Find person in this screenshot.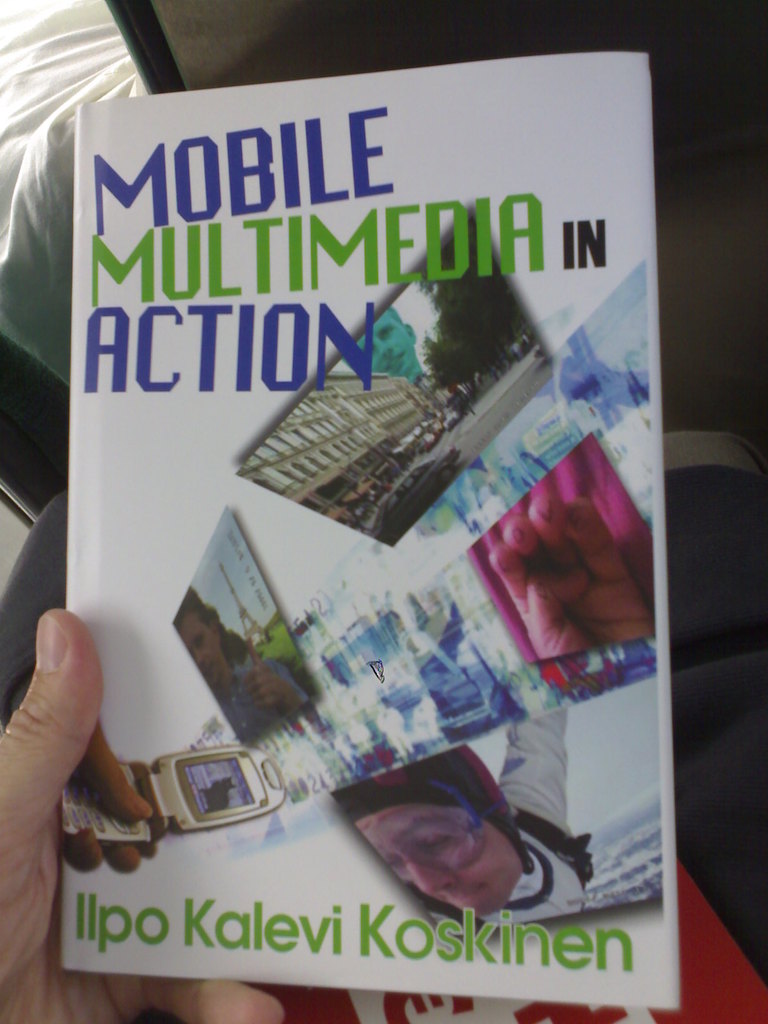
The bounding box for person is crop(0, 611, 290, 1016).
